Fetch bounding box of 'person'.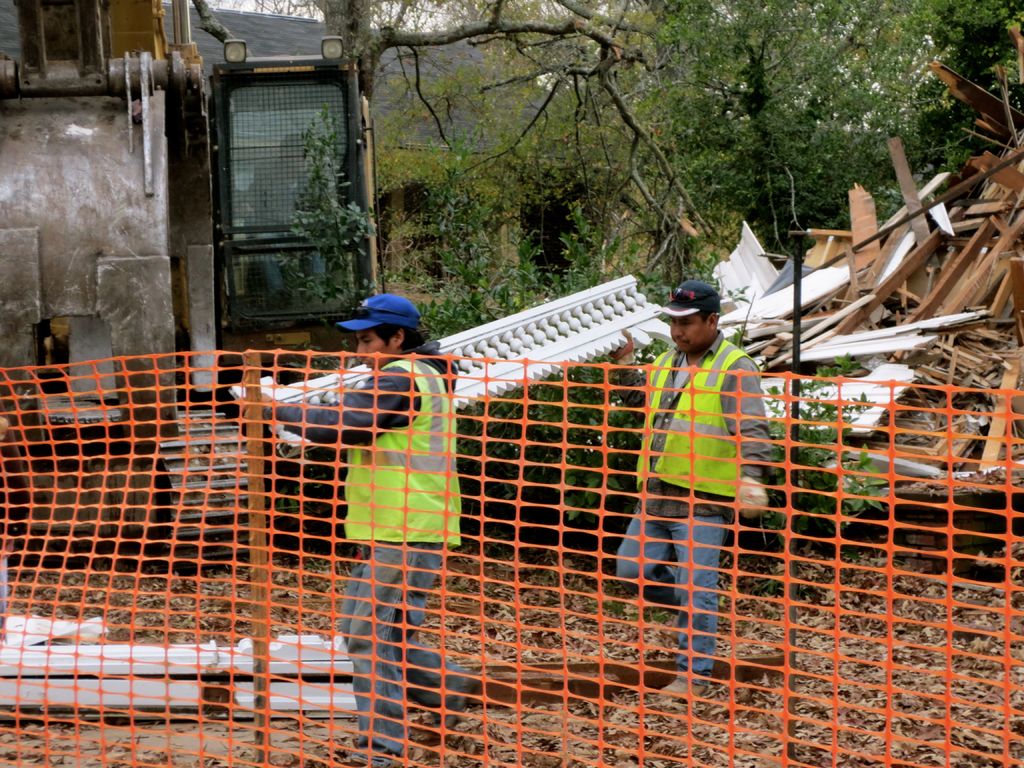
Bbox: [x1=634, y1=250, x2=767, y2=594].
